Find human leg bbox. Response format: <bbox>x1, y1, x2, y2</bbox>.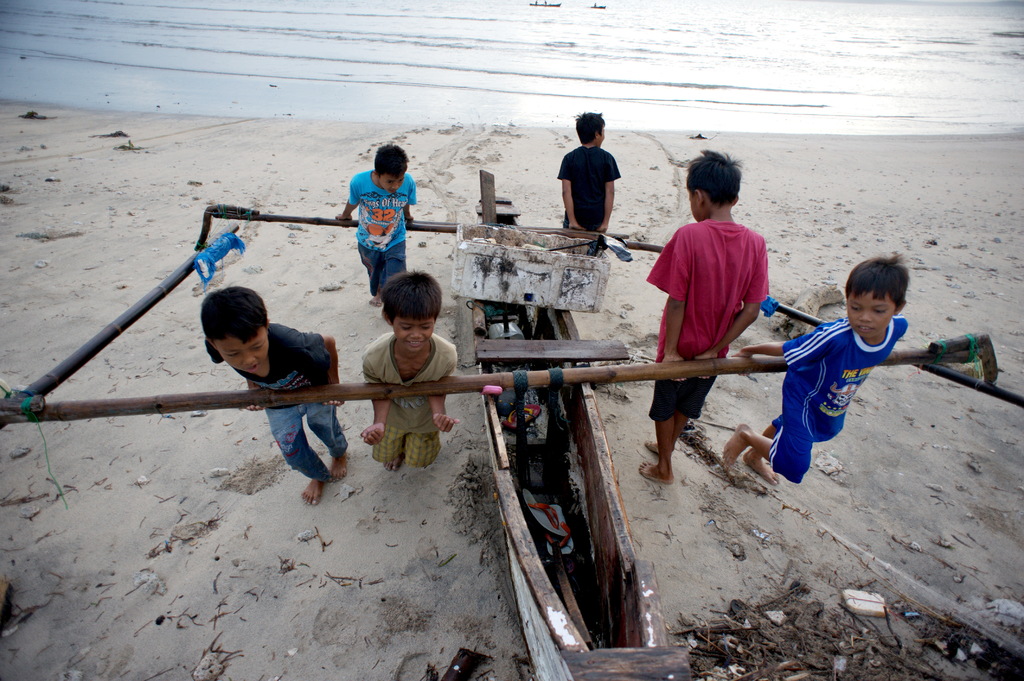
<bbox>307, 405, 348, 472</bbox>.
